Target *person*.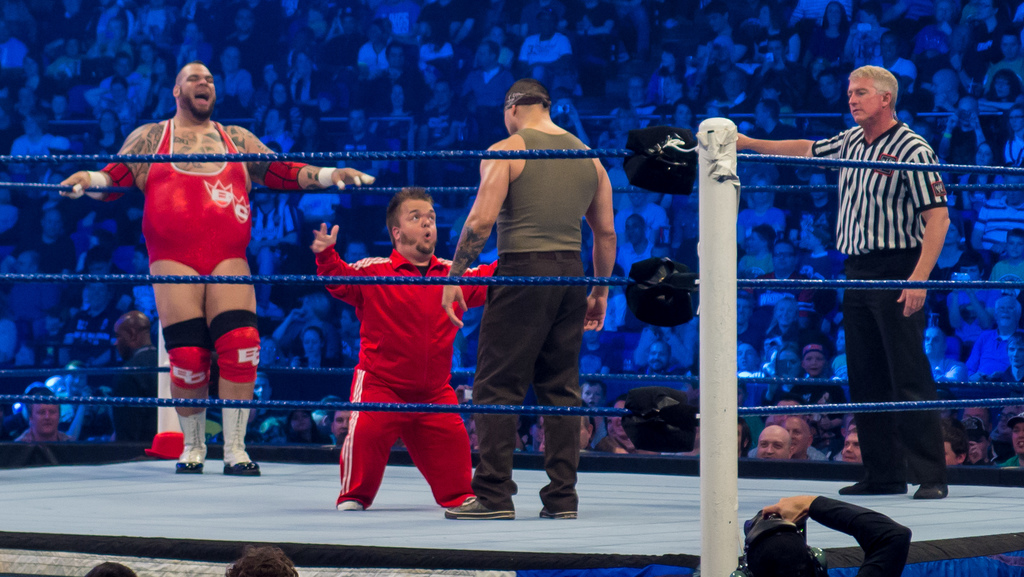
Target region: (7, 375, 78, 448).
